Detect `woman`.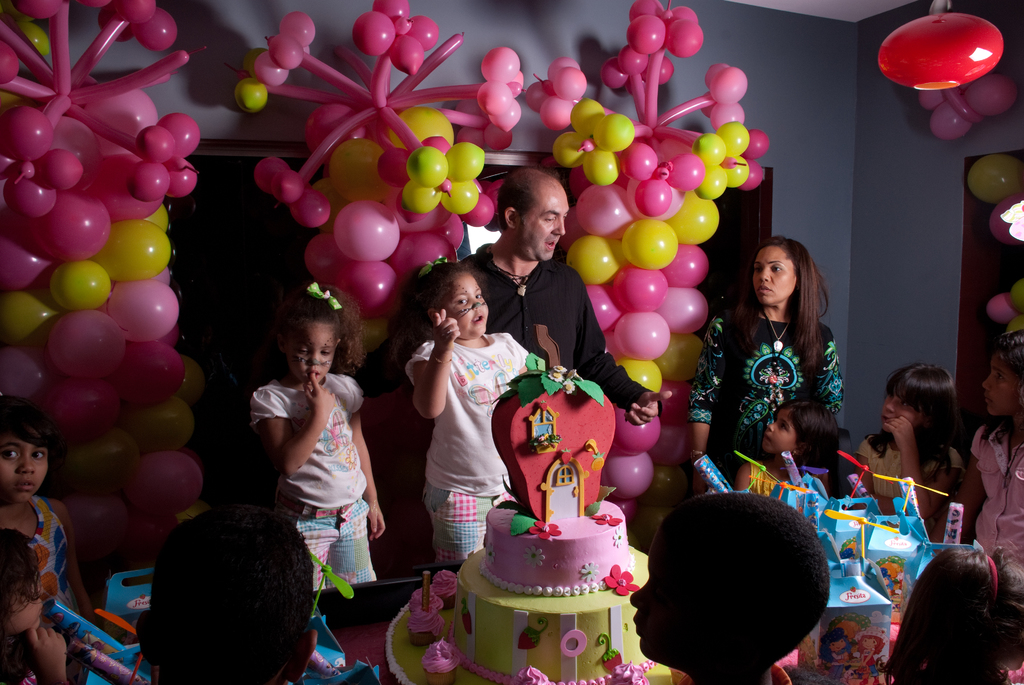
Detected at (689,233,849,491).
